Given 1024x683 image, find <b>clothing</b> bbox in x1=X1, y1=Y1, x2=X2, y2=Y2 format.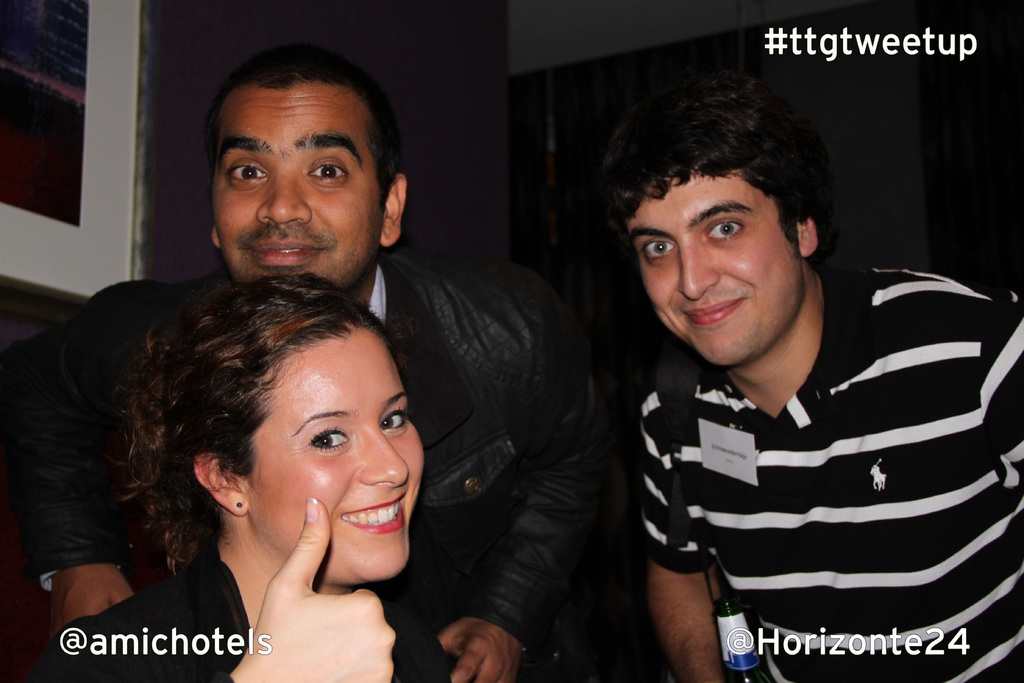
x1=40, y1=557, x2=468, y2=682.
